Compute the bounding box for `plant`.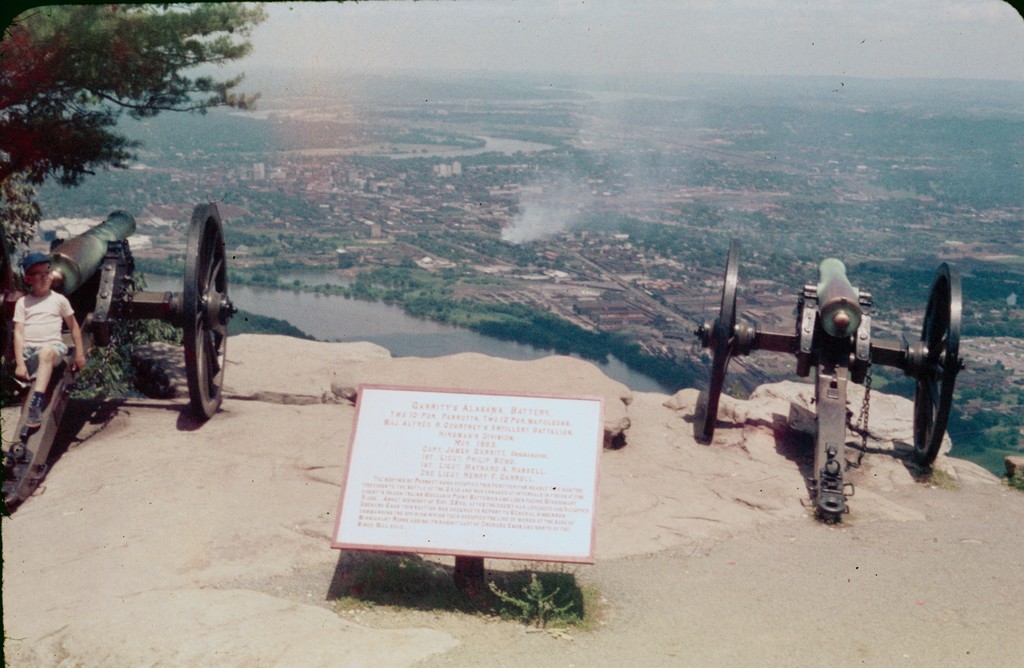
[1007,469,1023,491].
